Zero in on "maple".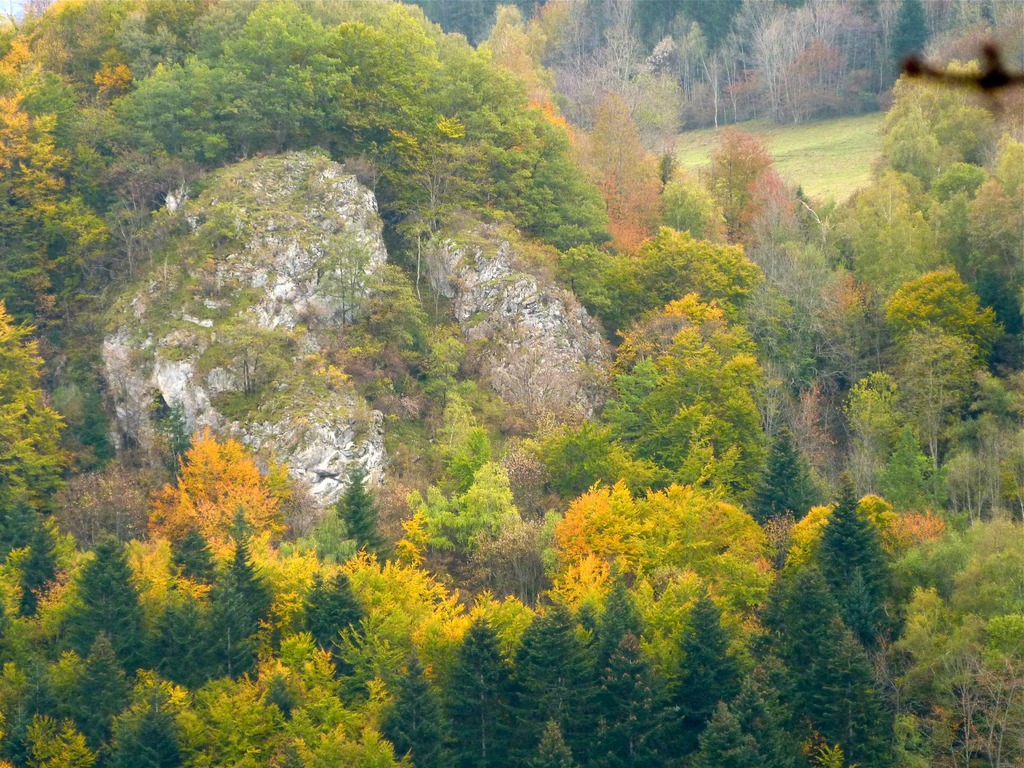
Zeroed in: x1=0, y1=301, x2=77, y2=563.
